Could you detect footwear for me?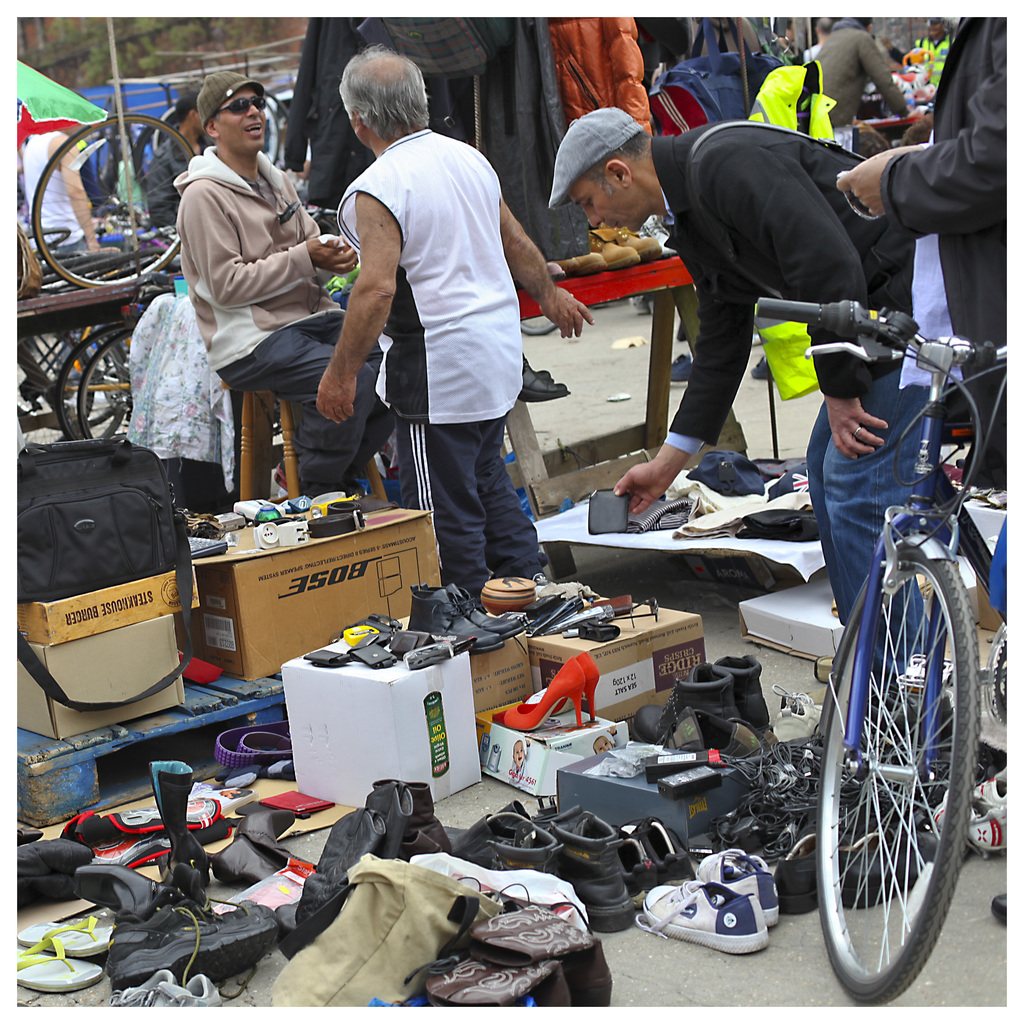
Detection result: (left=634, top=667, right=740, bottom=760).
